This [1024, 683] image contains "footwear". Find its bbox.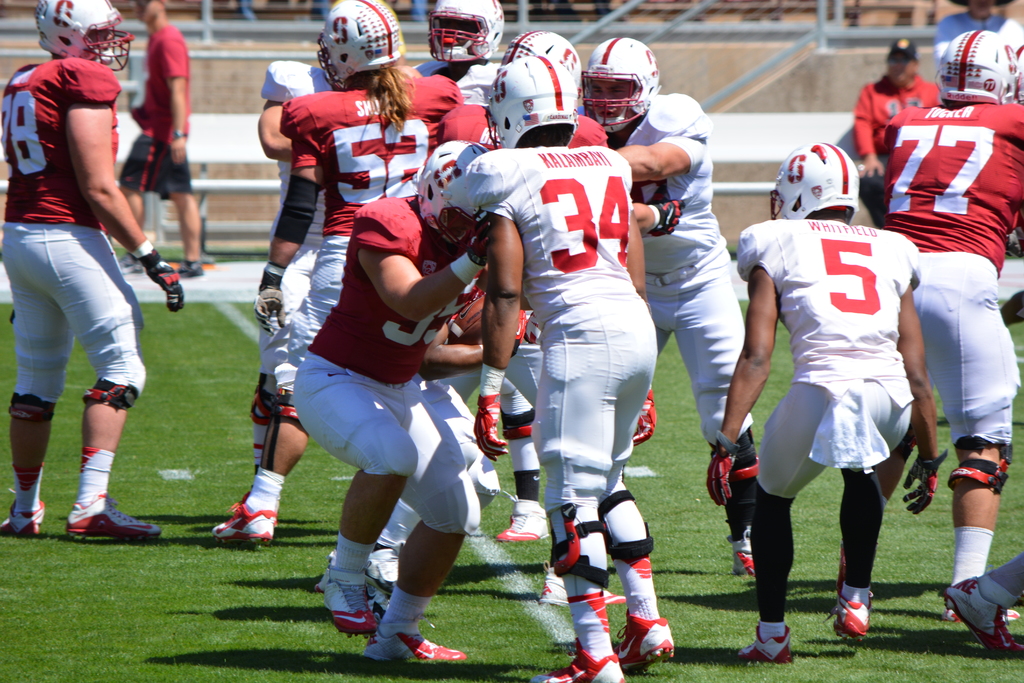
region(153, 268, 183, 314).
